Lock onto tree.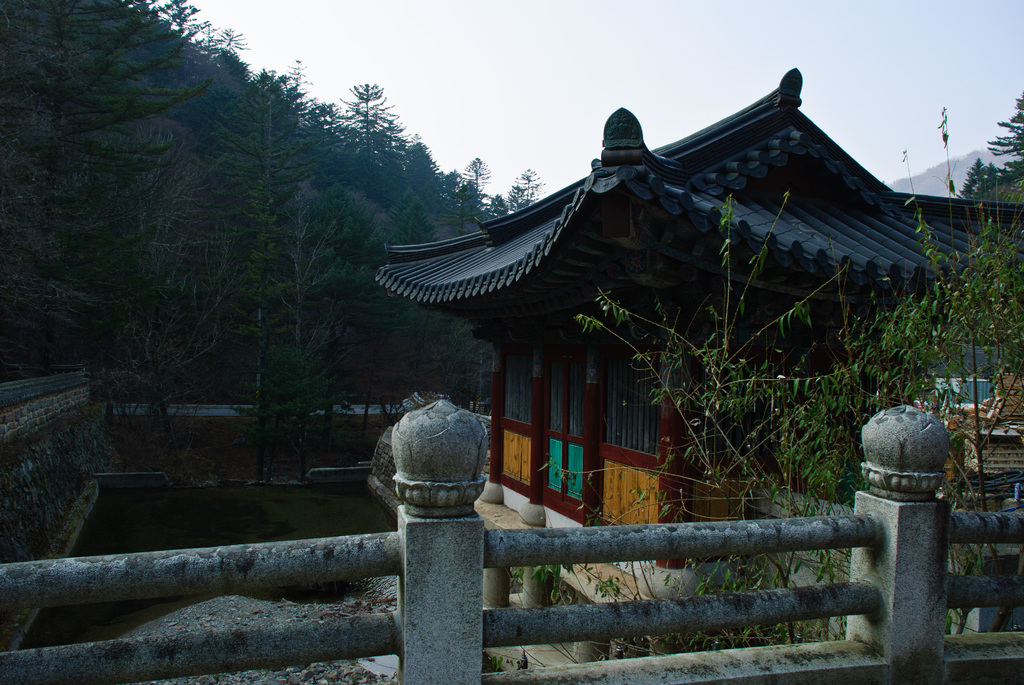
Locked: pyautogui.locateOnScreen(988, 92, 1023, 161).
